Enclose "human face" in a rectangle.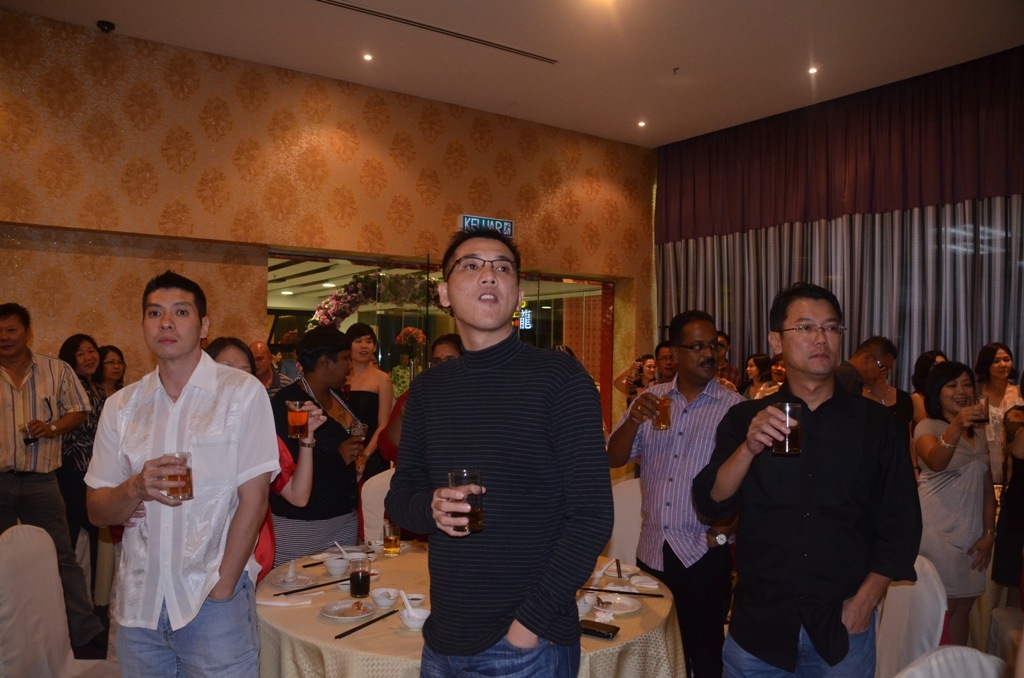
box=[747, 360, 757, 380].
